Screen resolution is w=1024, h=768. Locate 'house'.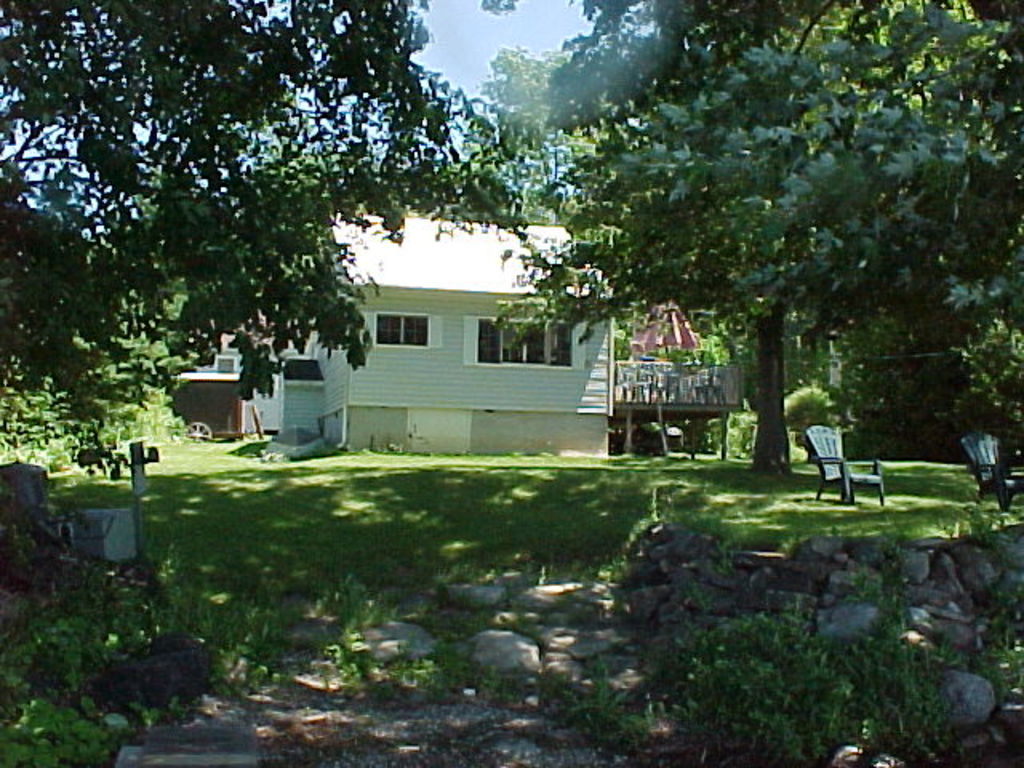
{"x1": 163, "y1": 213, "x2": 618, "y2": 467}.
